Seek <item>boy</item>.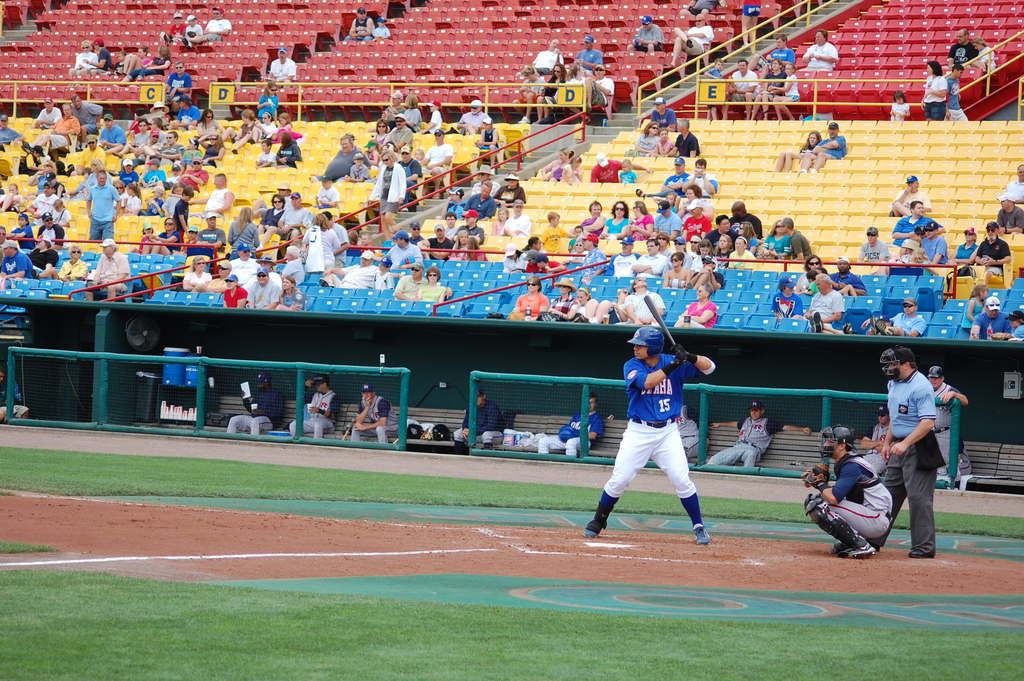
x1=255, y1=138, x2=274, y2=165.
